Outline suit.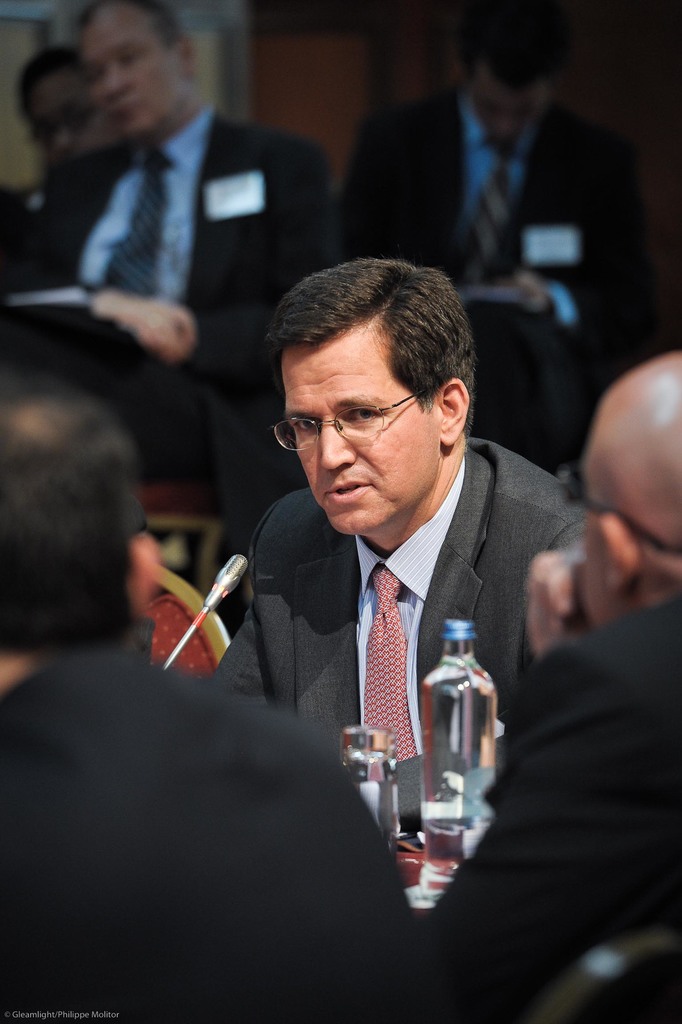
Outline: x1=429, y1=594, x2=681, y2=1023.
